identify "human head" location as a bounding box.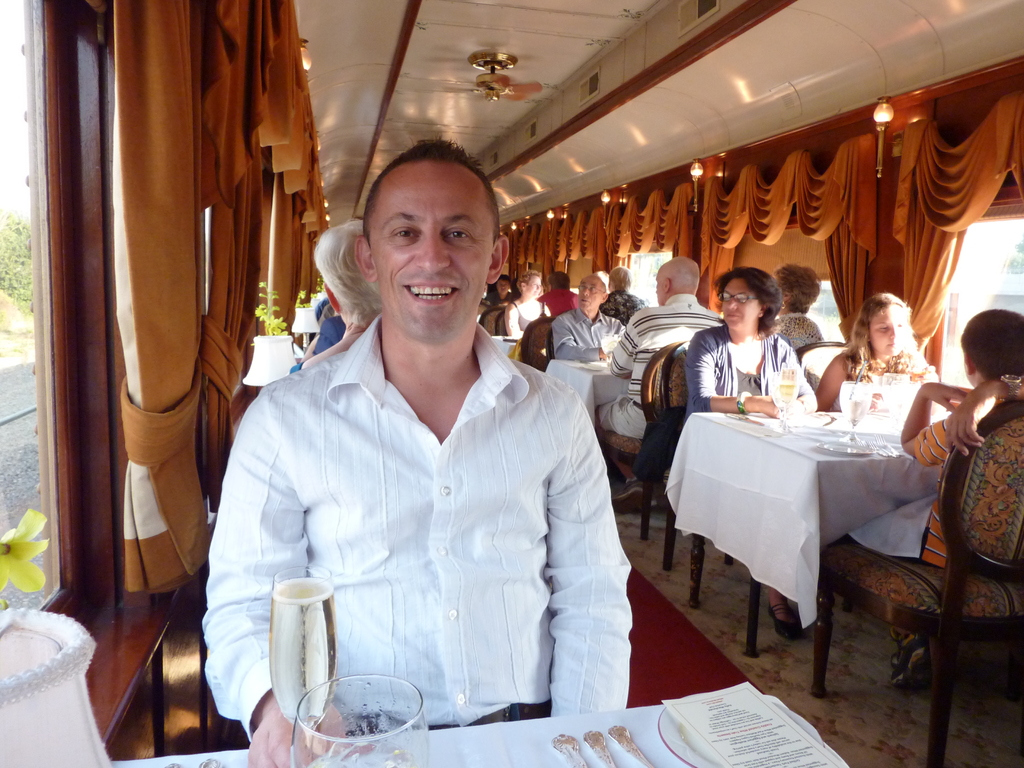
[609, 263, 632, 289].
